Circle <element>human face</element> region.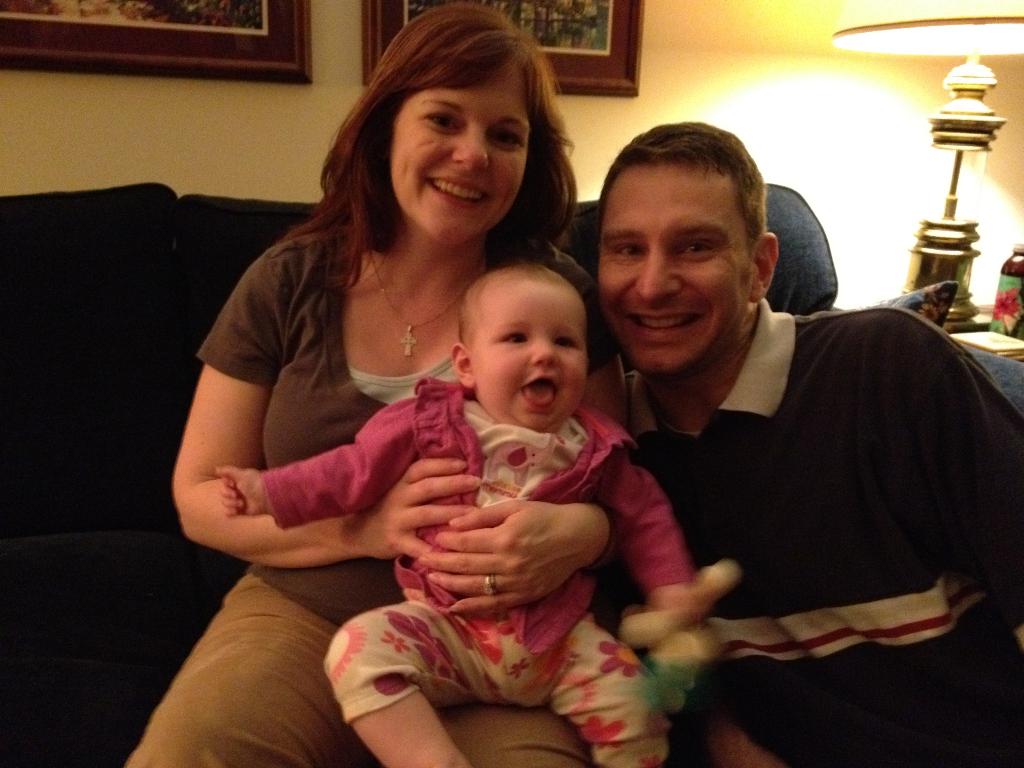
Region: detection(596, 166, 752, 376).
